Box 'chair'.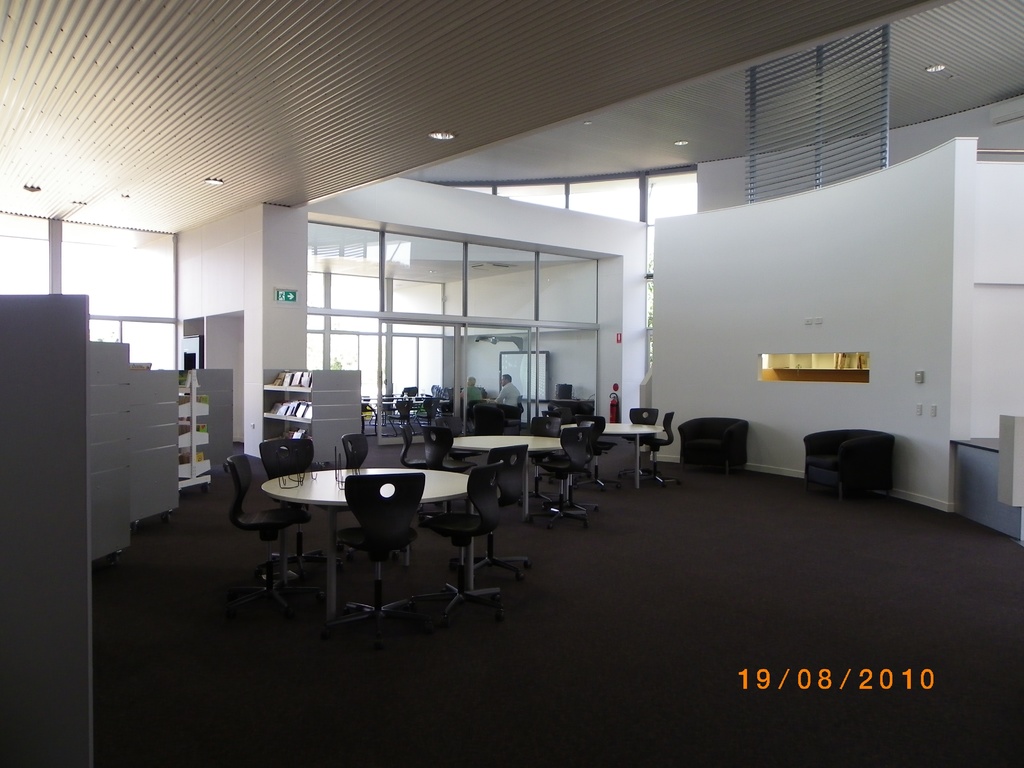
select_region(547, 423, 582, 522).
